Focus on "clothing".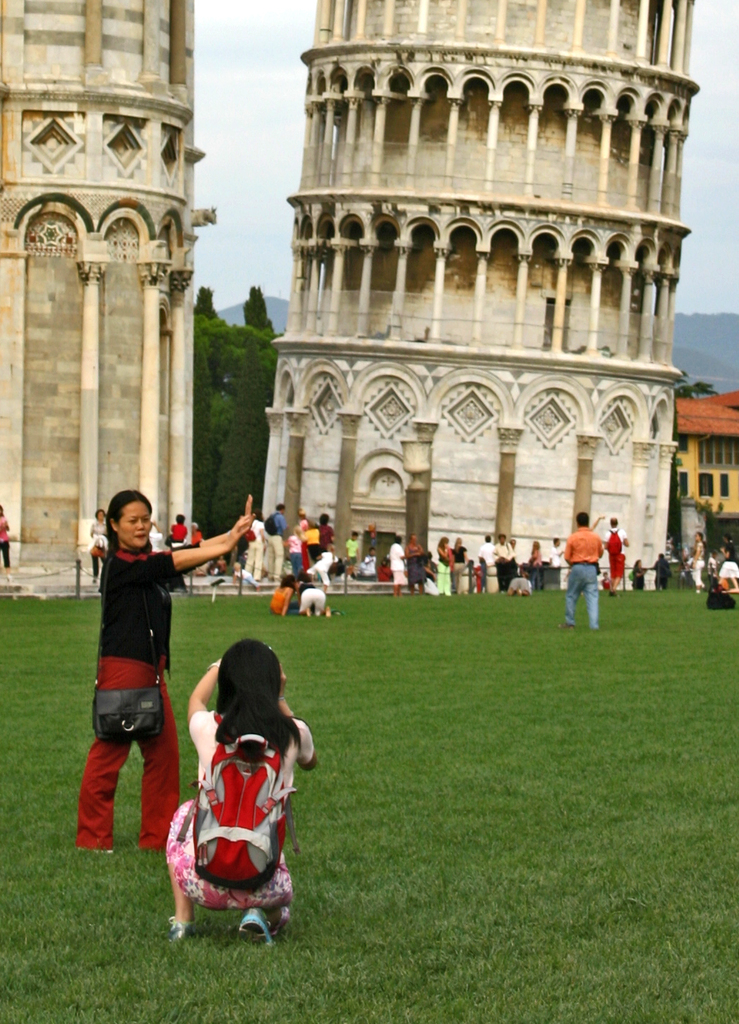
Focused at bbox=[716, 540, 738, 583].
